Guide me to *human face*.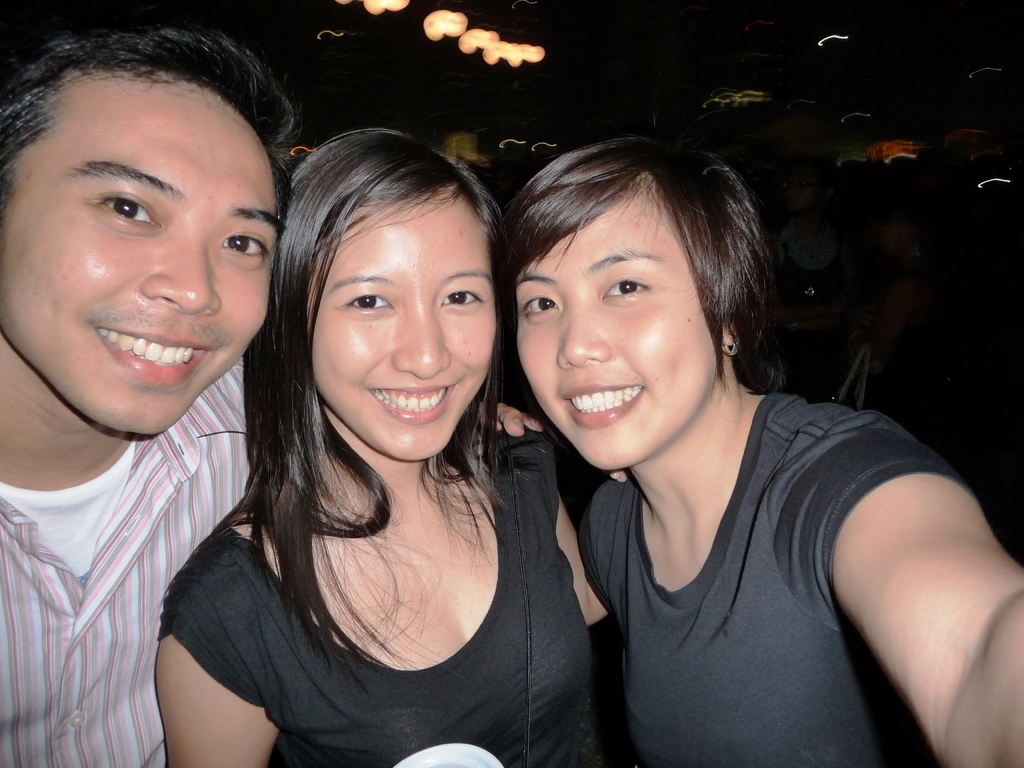
Guidance: locate(515, 178, 719, 468).
